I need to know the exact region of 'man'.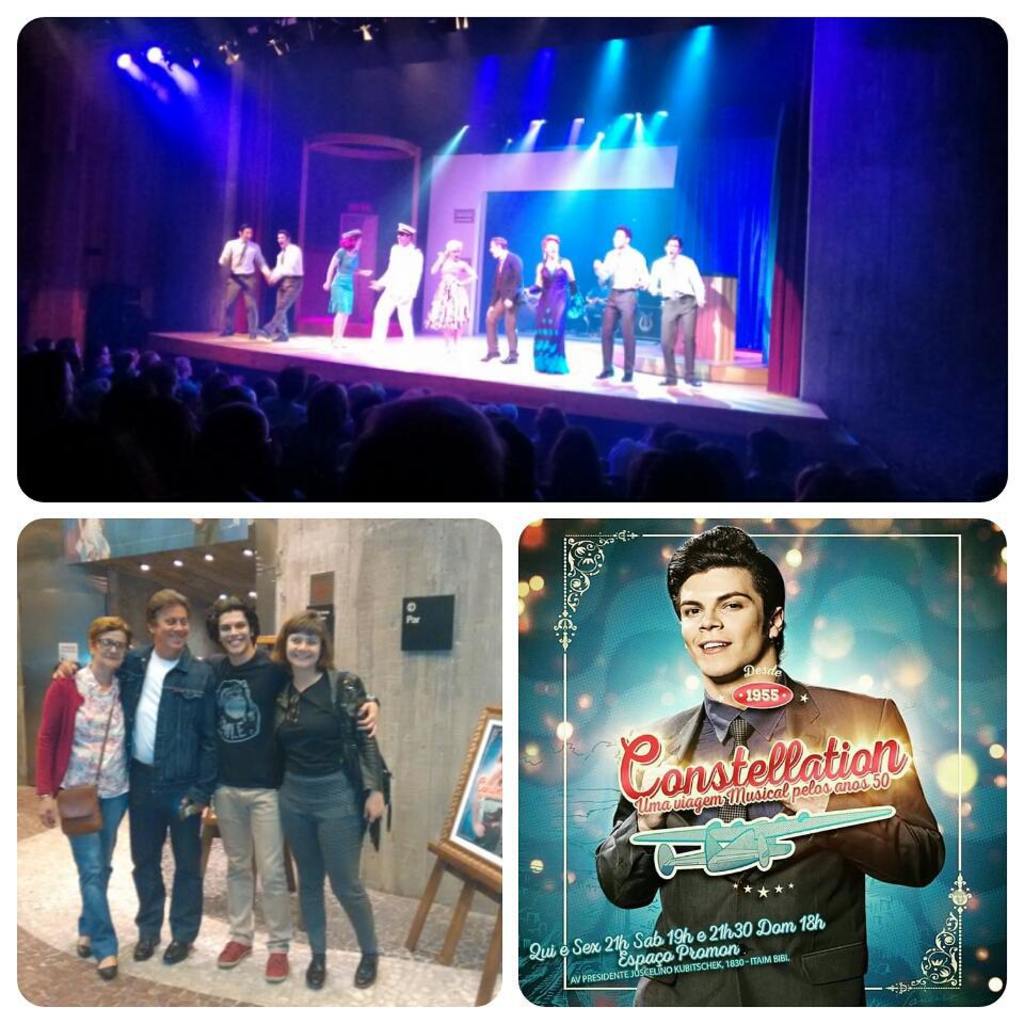
Region: region(373, 220, 422, 346).
